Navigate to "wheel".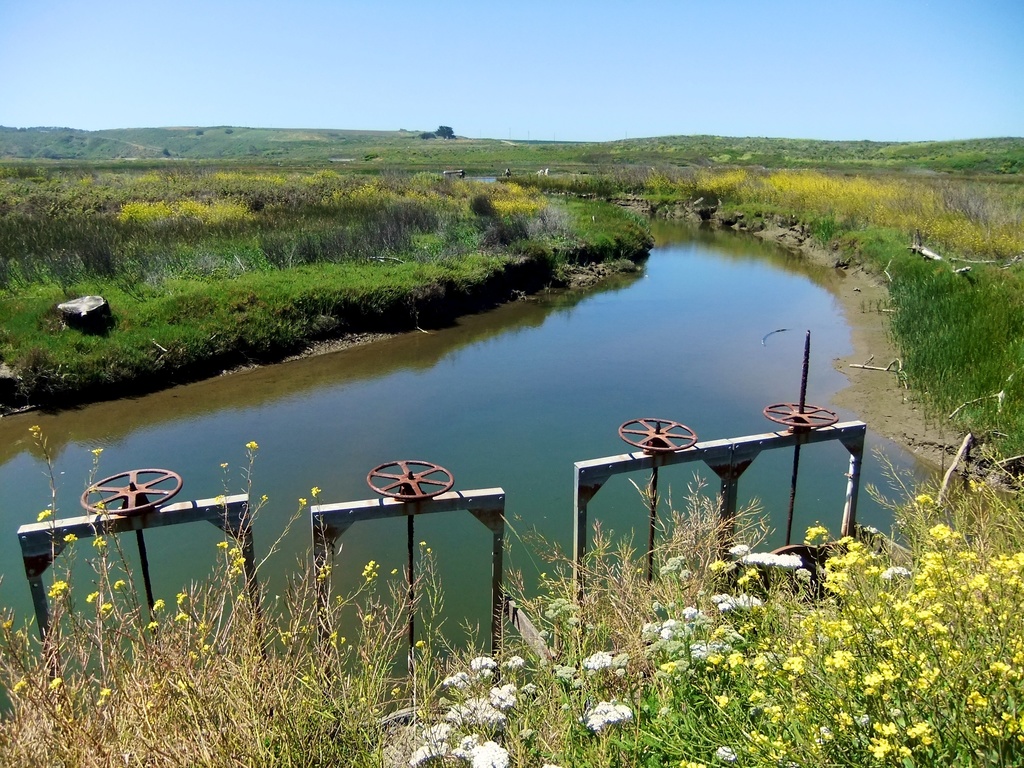
Navigation target: 762, 399, 838, 428.
